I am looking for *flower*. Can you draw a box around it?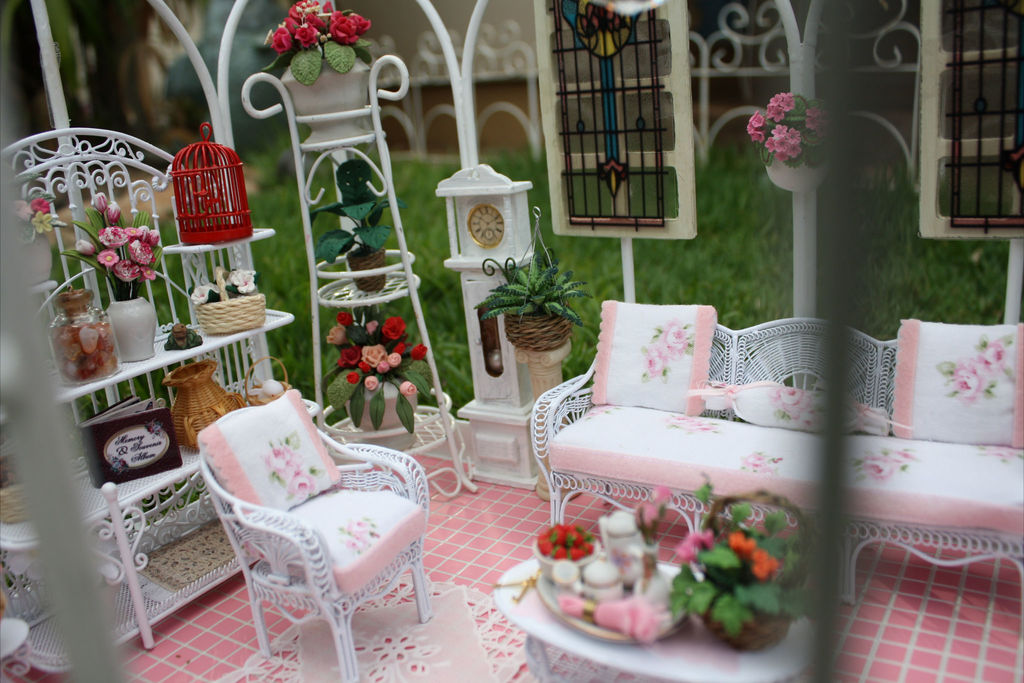
Sure, the bounding box is l=768, t=384, r=812, b=420.
